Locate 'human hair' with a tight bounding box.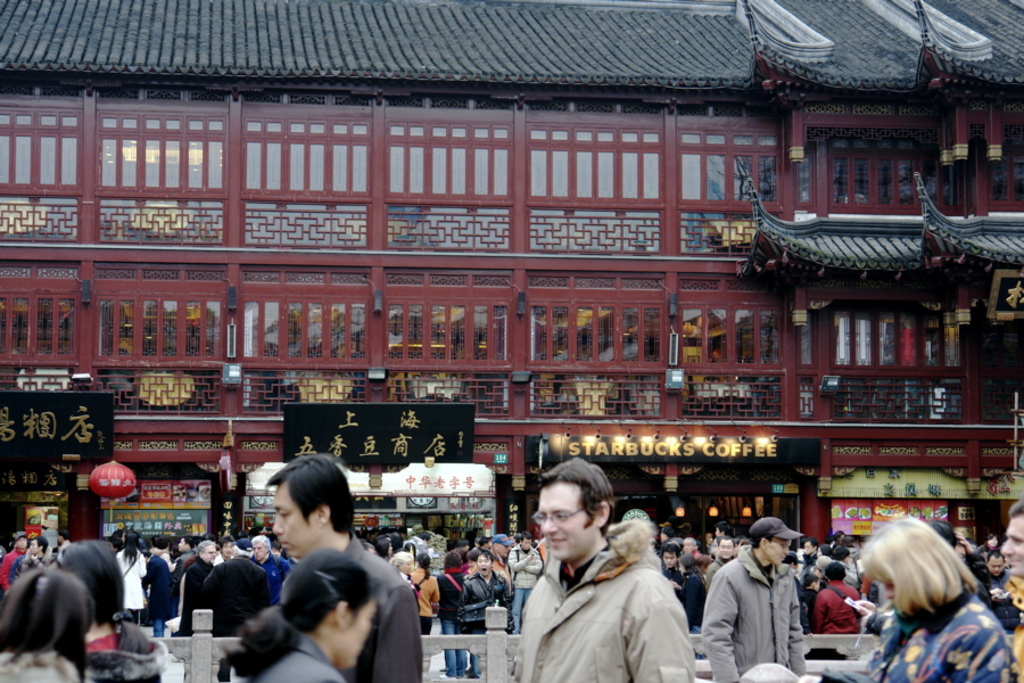
<box>414,553,431,579</box>.
